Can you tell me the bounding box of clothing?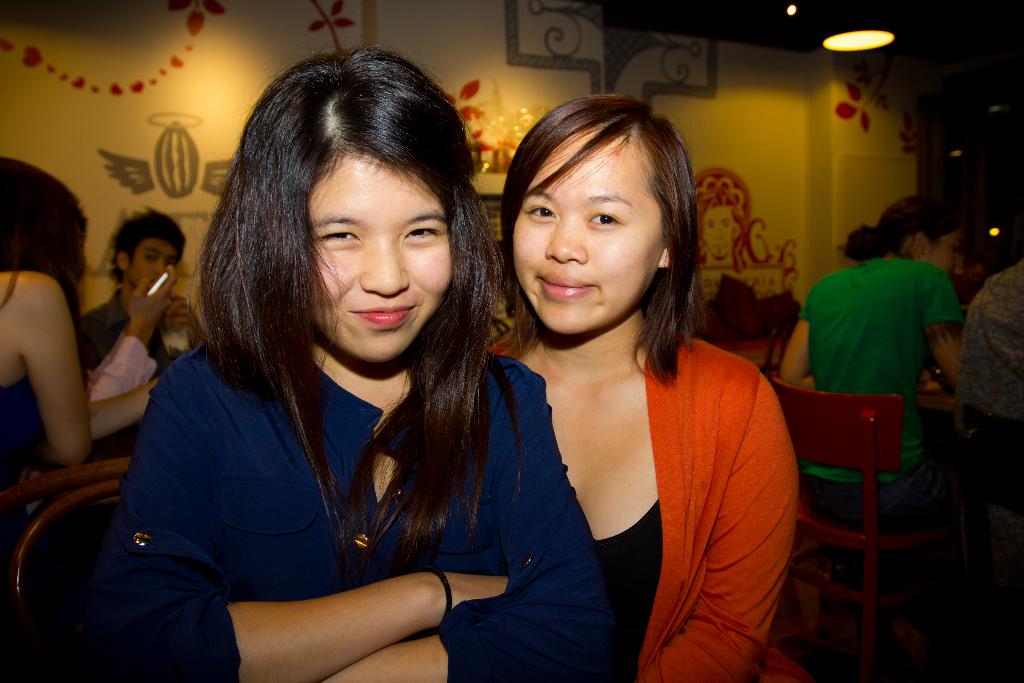
[84, 331, 158, 403].
